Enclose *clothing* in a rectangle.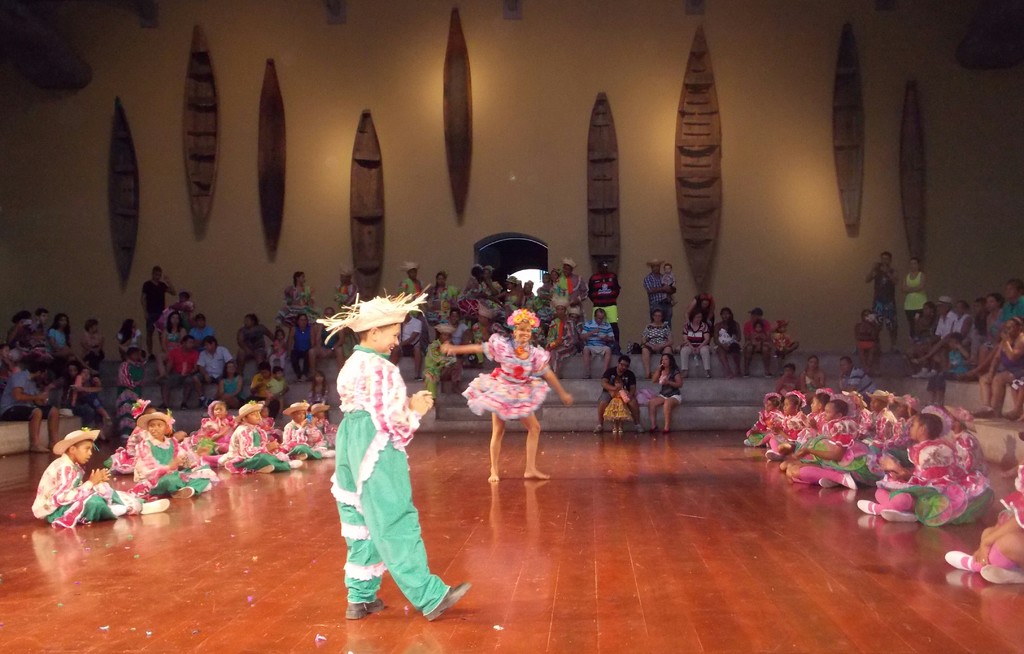
pyautogui.locateOnScreen(874, 259, 894, 327).
